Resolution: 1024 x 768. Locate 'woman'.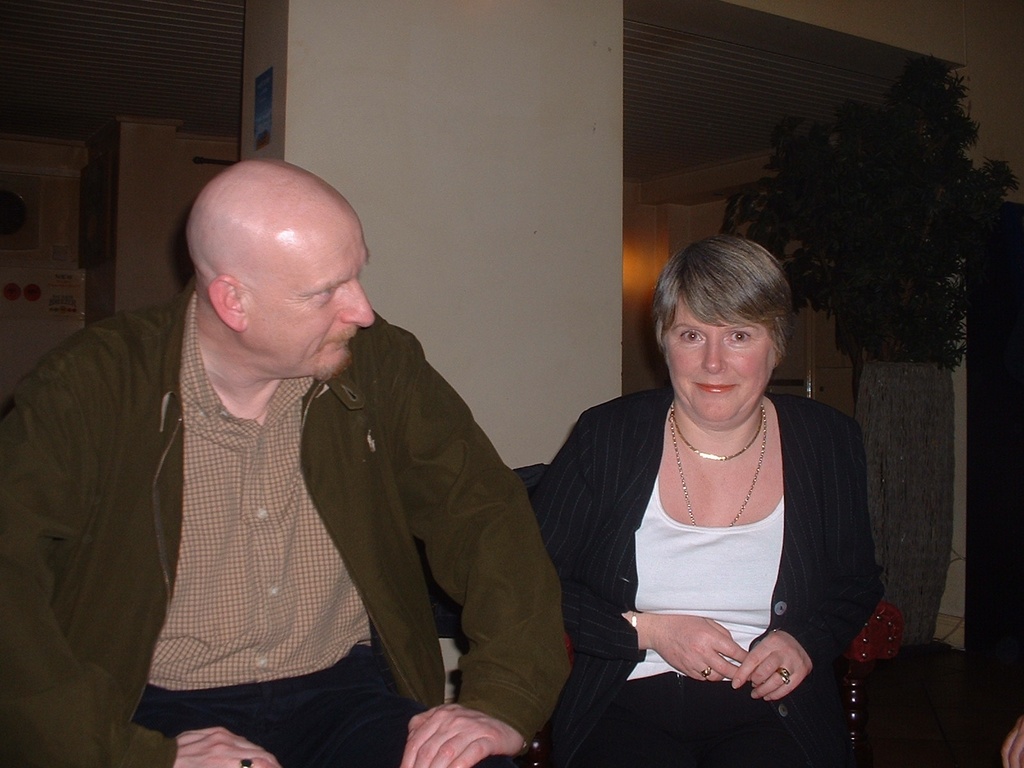
x1=541 y1=239 x2=868 y2=749.
